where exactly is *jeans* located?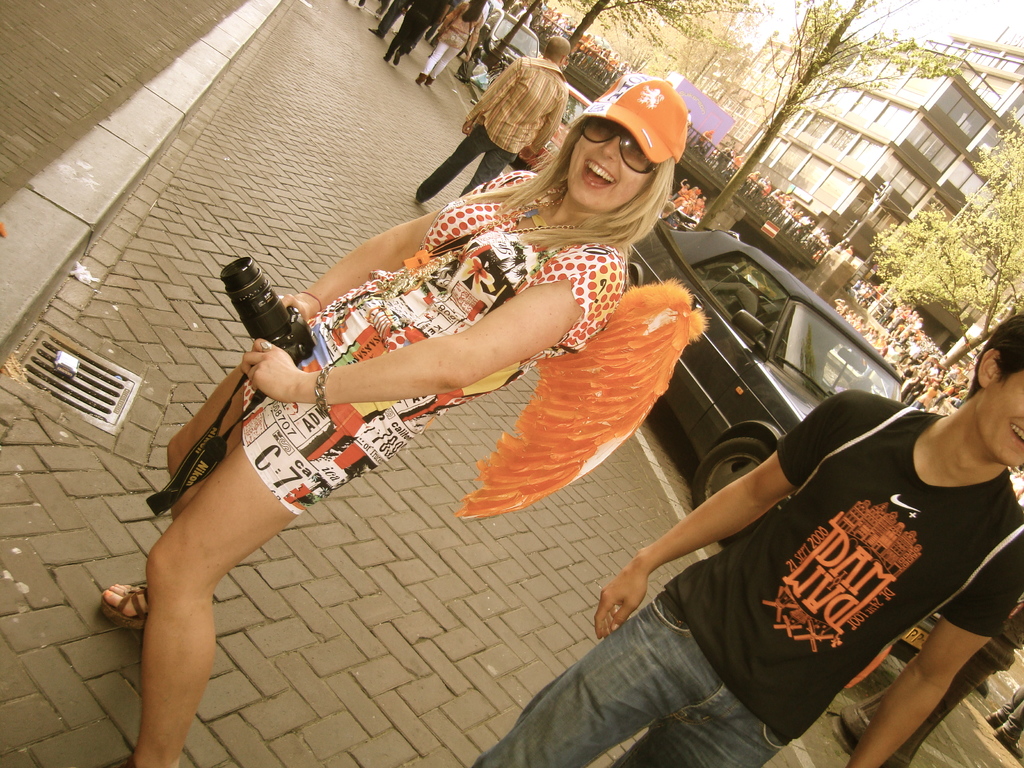
Its bounding box is box(386, 7, 432, 60).
